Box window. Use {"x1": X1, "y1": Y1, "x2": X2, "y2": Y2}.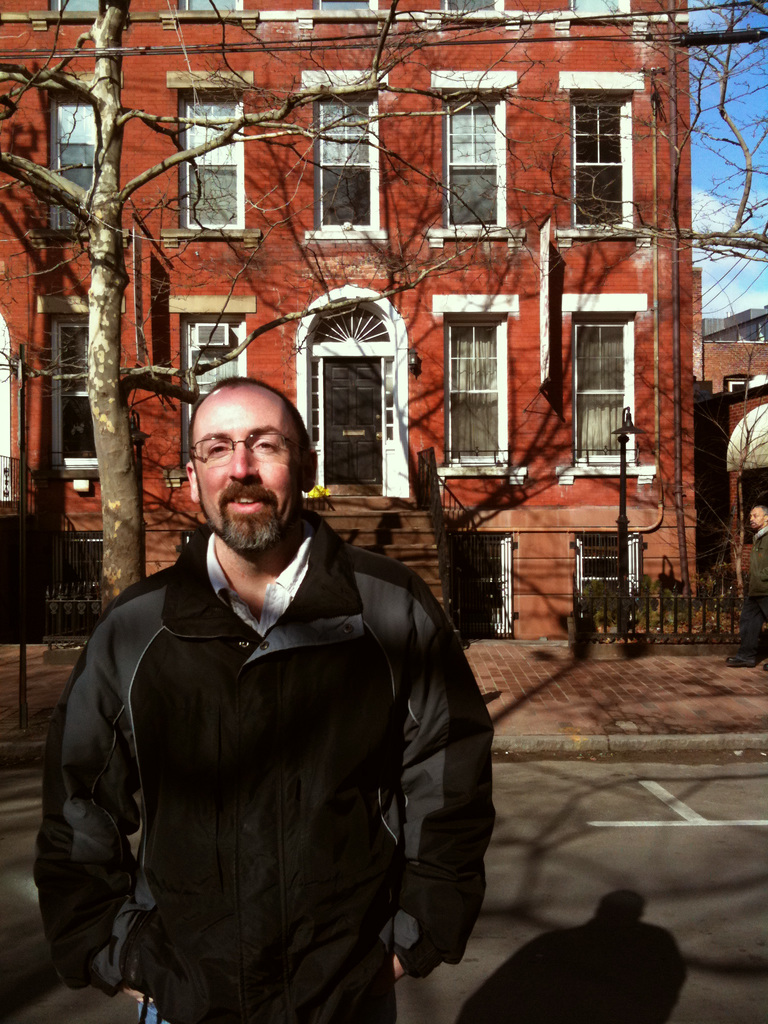
{"x1": 725, "y1": 369, "x2": 760, "y2": 397}.
